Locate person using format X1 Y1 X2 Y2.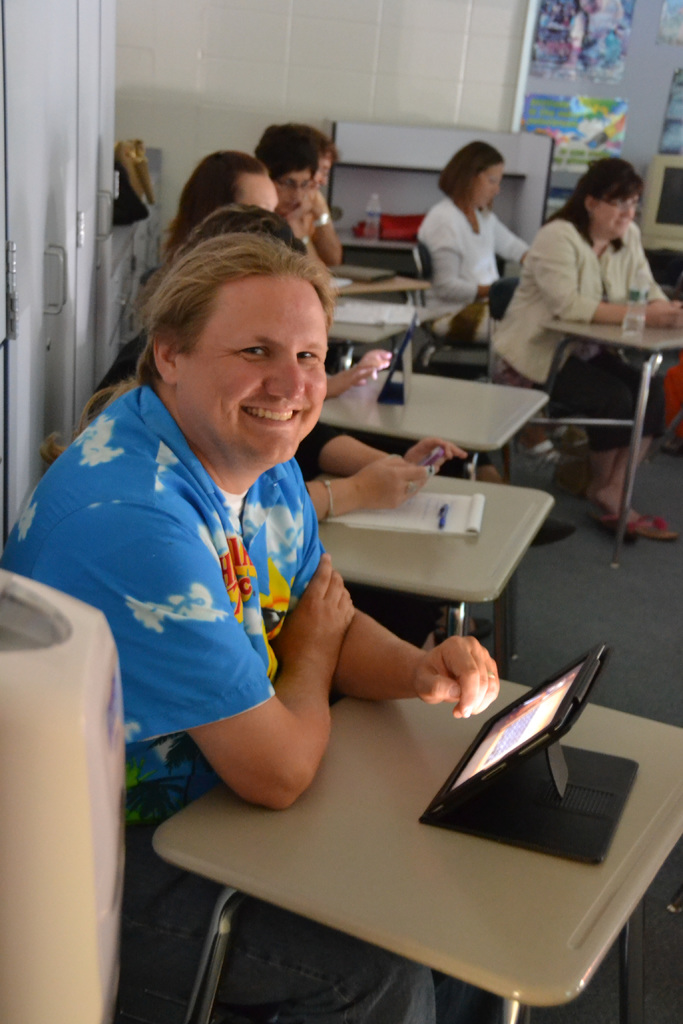
406 138 543 454.
